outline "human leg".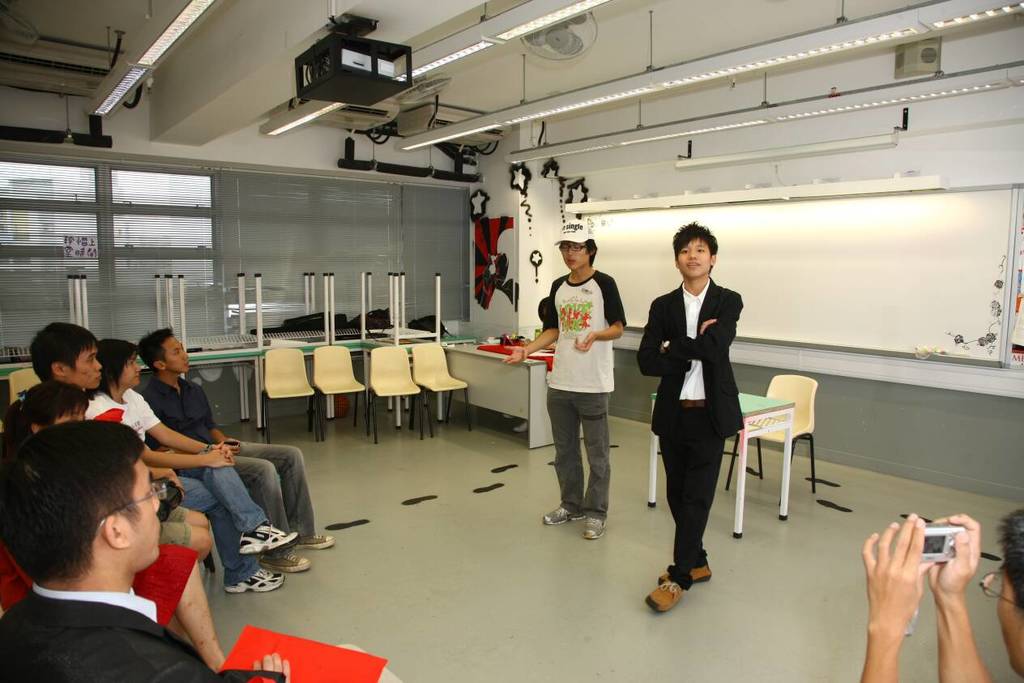
Outline: l=579, t=395, r=612, b=540.
